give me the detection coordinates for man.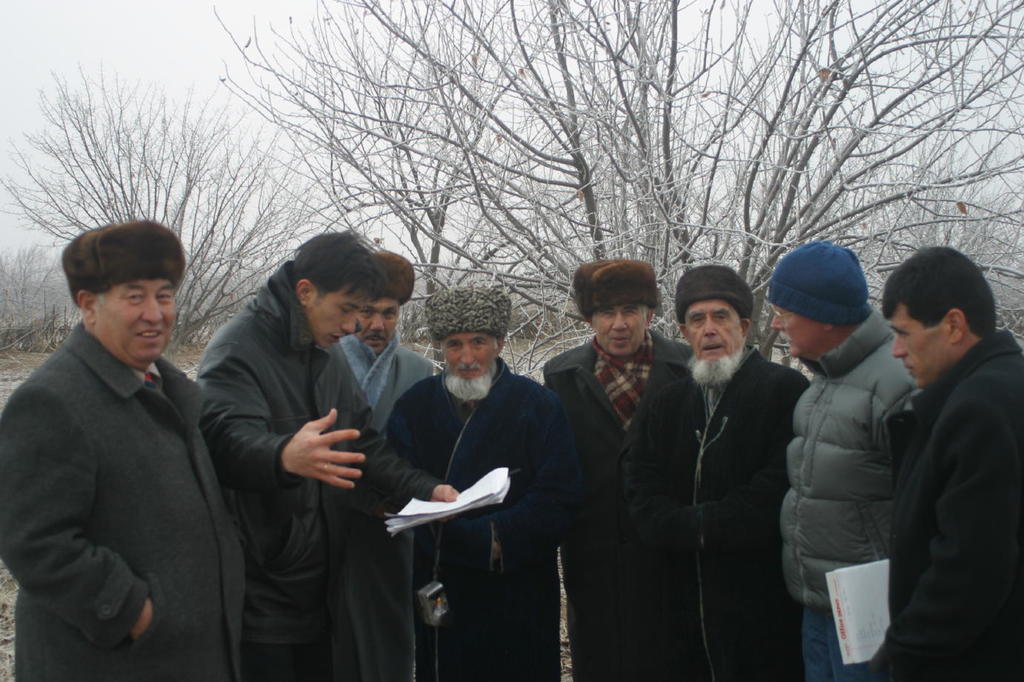
(left=620, top=259, right=812, bottom=681).
